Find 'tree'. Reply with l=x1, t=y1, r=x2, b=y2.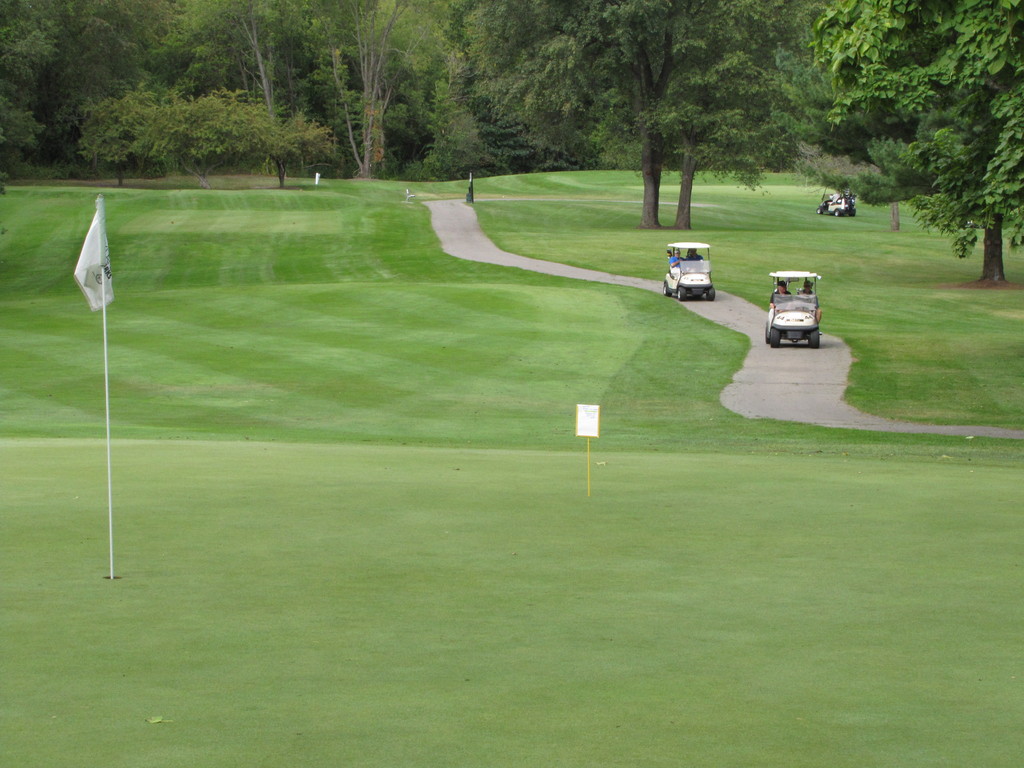
l=900, t=24, r=1017, b=276.
